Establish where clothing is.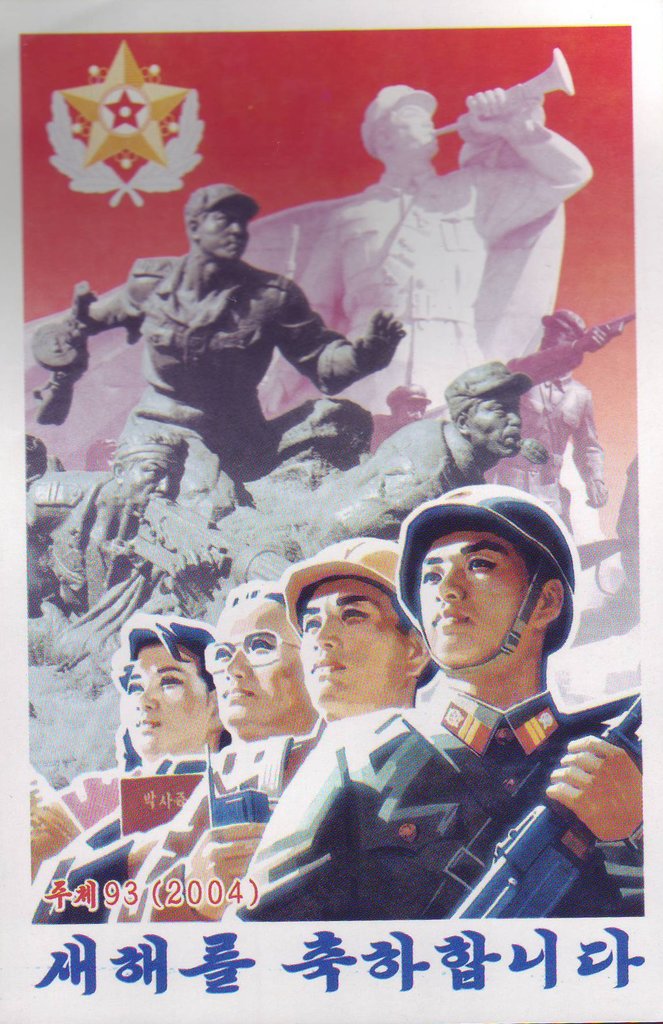
Established at 110, 714, 341, 924.
